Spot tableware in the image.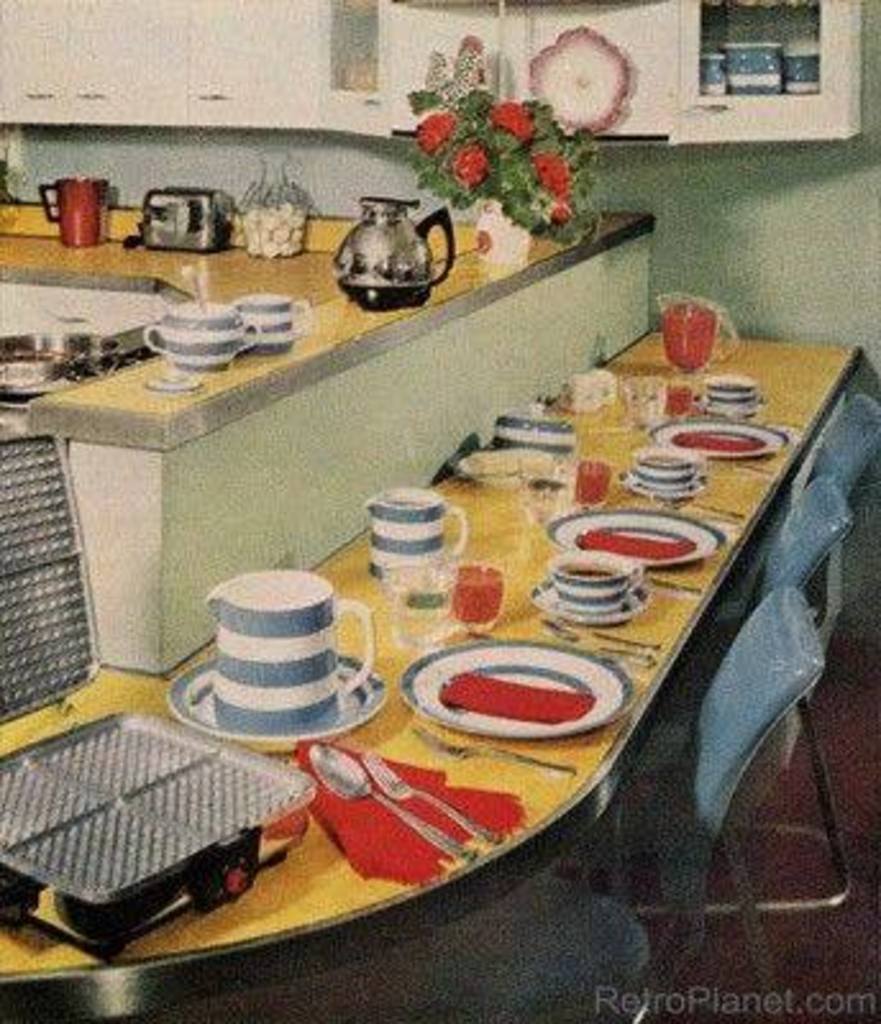
tableware found at [x1=0, y1=704, x2=310, y2=960].
